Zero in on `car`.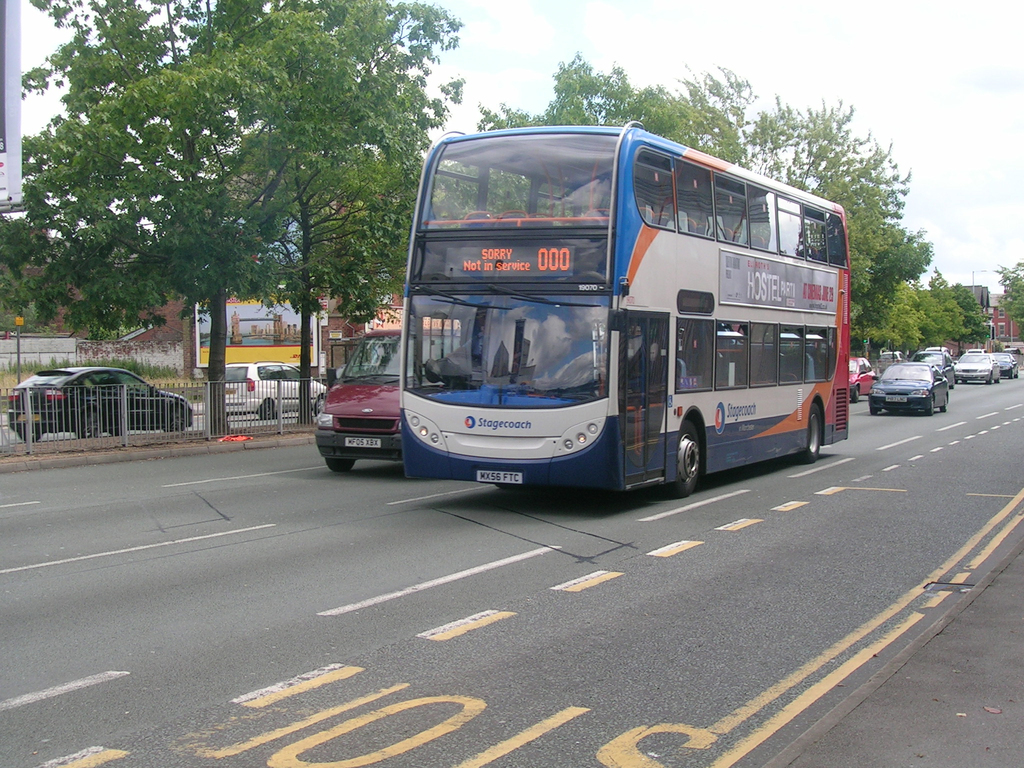
Zeroed in: bbox=[955, 353, 999, 384].
